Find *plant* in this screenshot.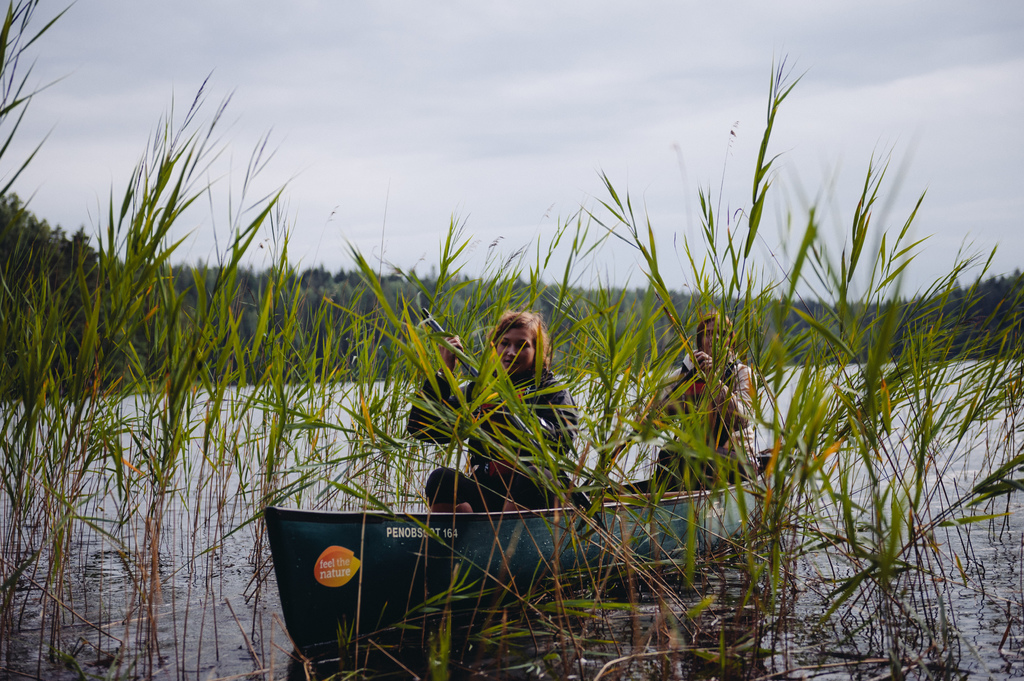
The bounding box for *plant* is l=10, t=212, r=455, b=600.
